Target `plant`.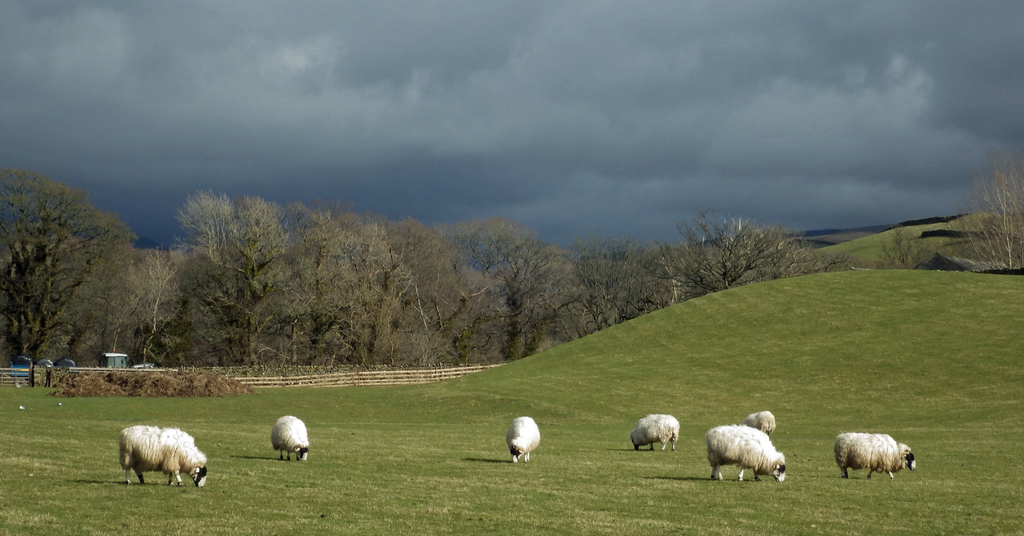
Target region: <bbox>45, 358, 268, 395</bbox>.
